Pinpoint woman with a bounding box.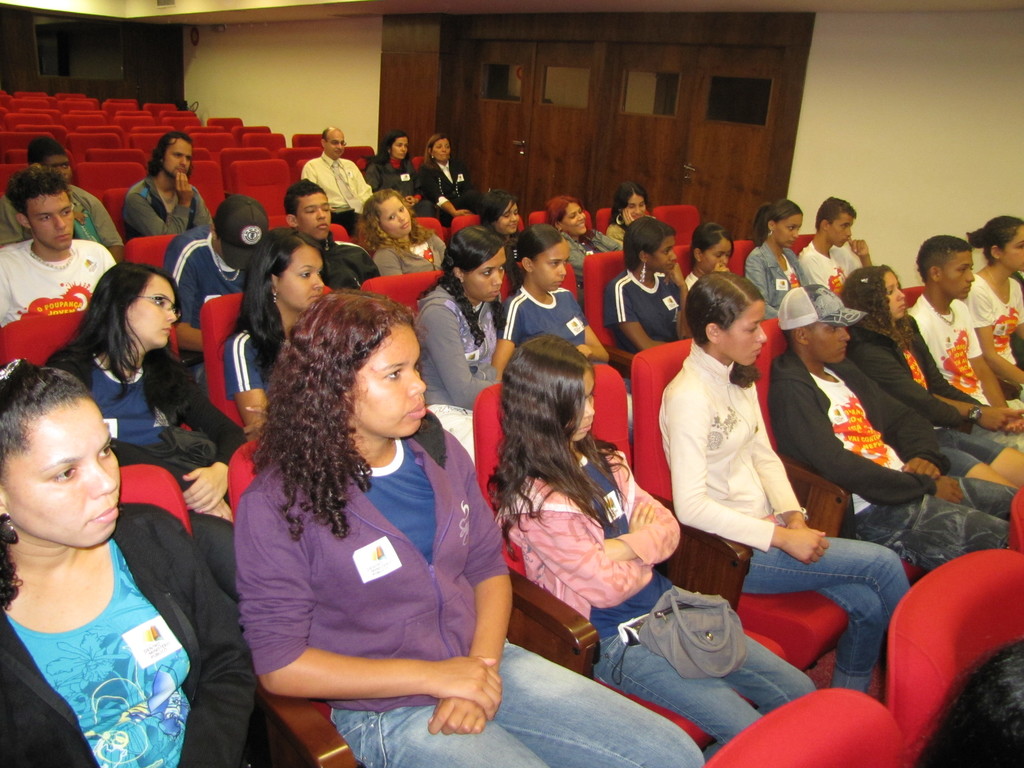
select_region(0, 356, 314, 767).
